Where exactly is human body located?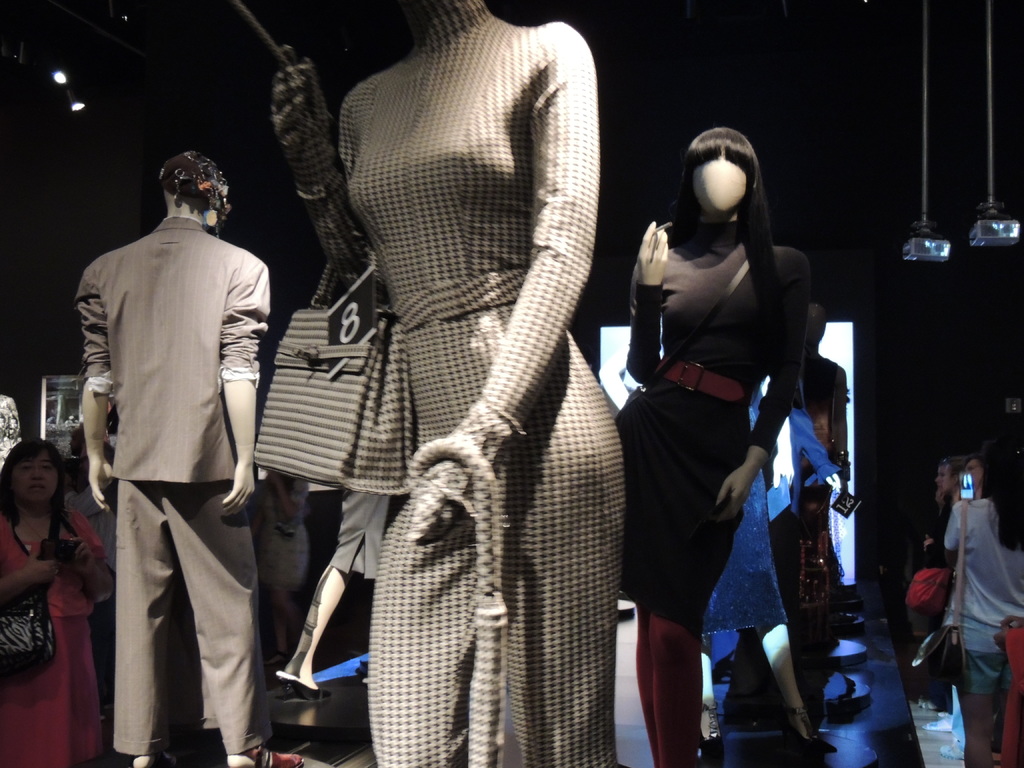
Its bounding box is <bbox>932, 436, 1023, 742</bbox>.
